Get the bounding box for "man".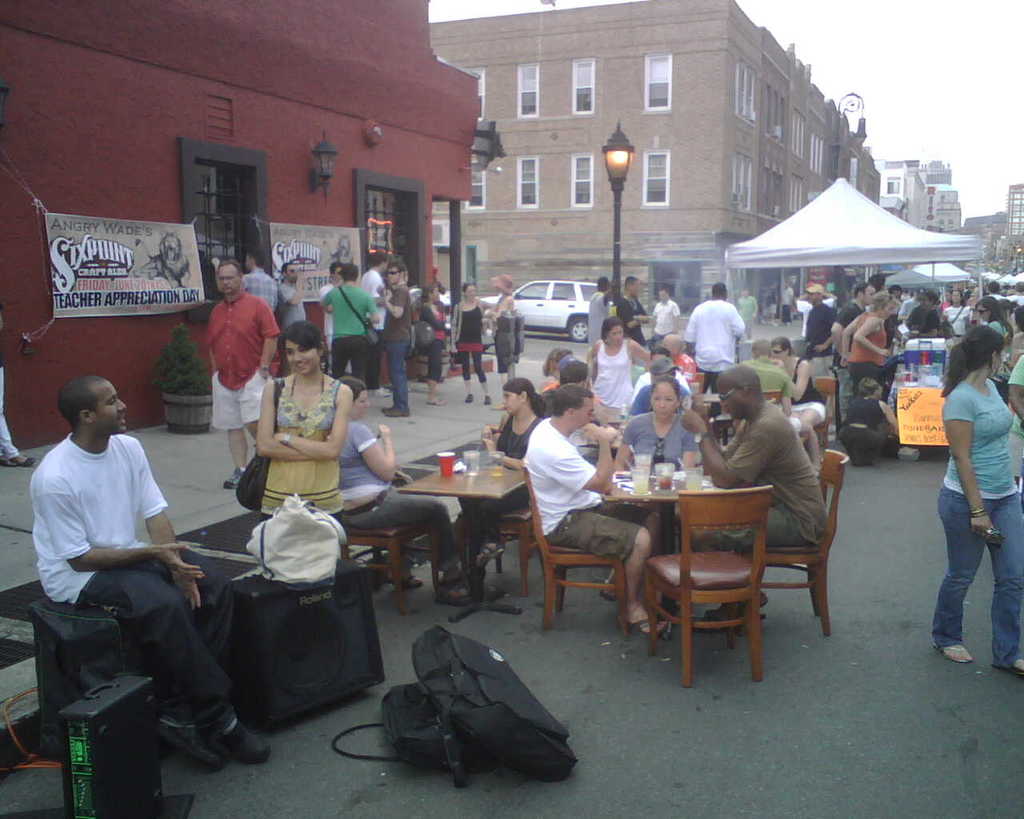
(x1=364, y1=256, x2=394, y2=395).
